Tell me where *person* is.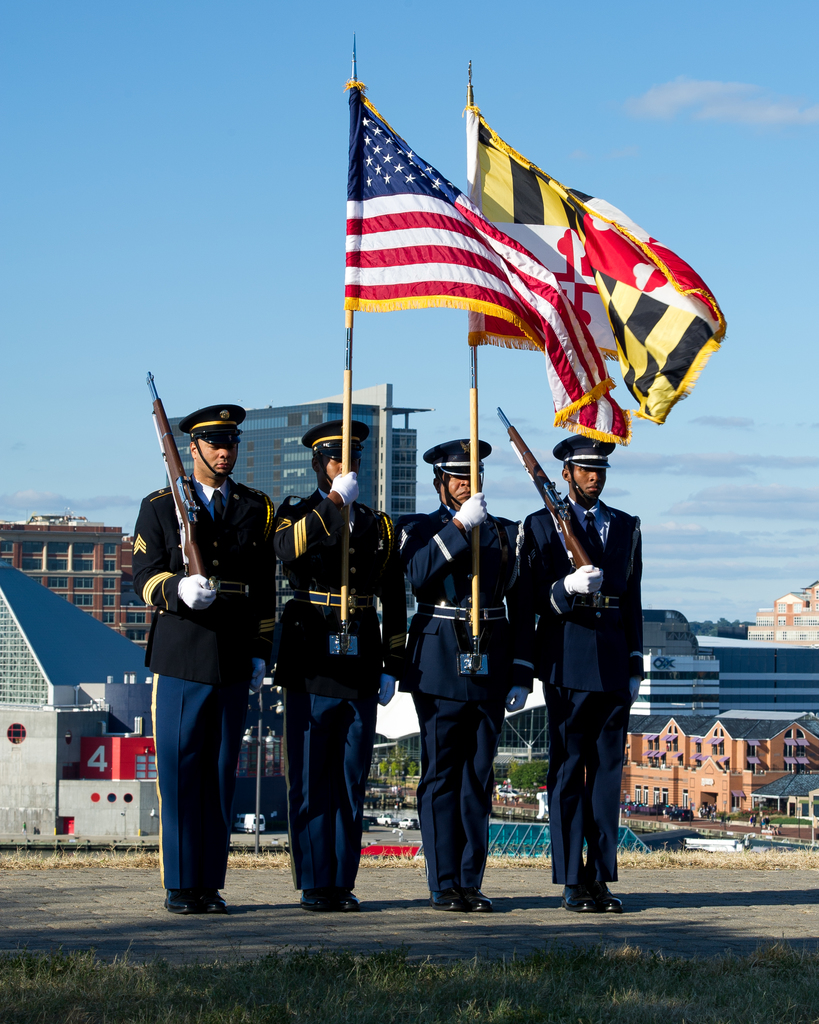
*person* is at (left=271, top=416, right=413, bottom=913).
